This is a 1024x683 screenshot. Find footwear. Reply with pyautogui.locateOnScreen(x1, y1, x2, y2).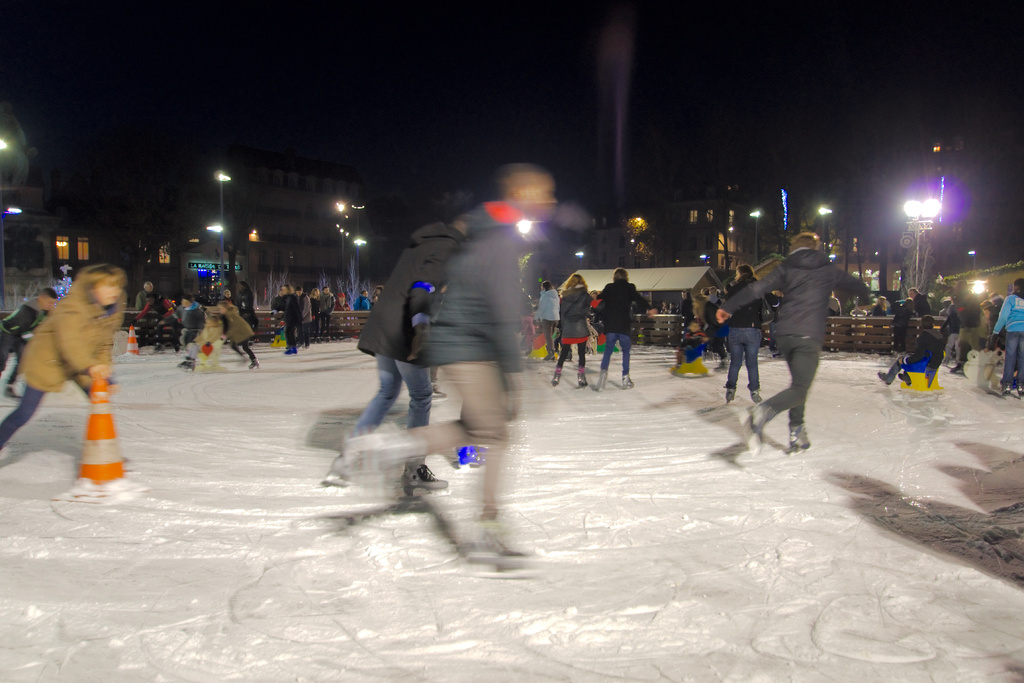
pyautogui.locateOnScreen(2, 383, 17, 399).
